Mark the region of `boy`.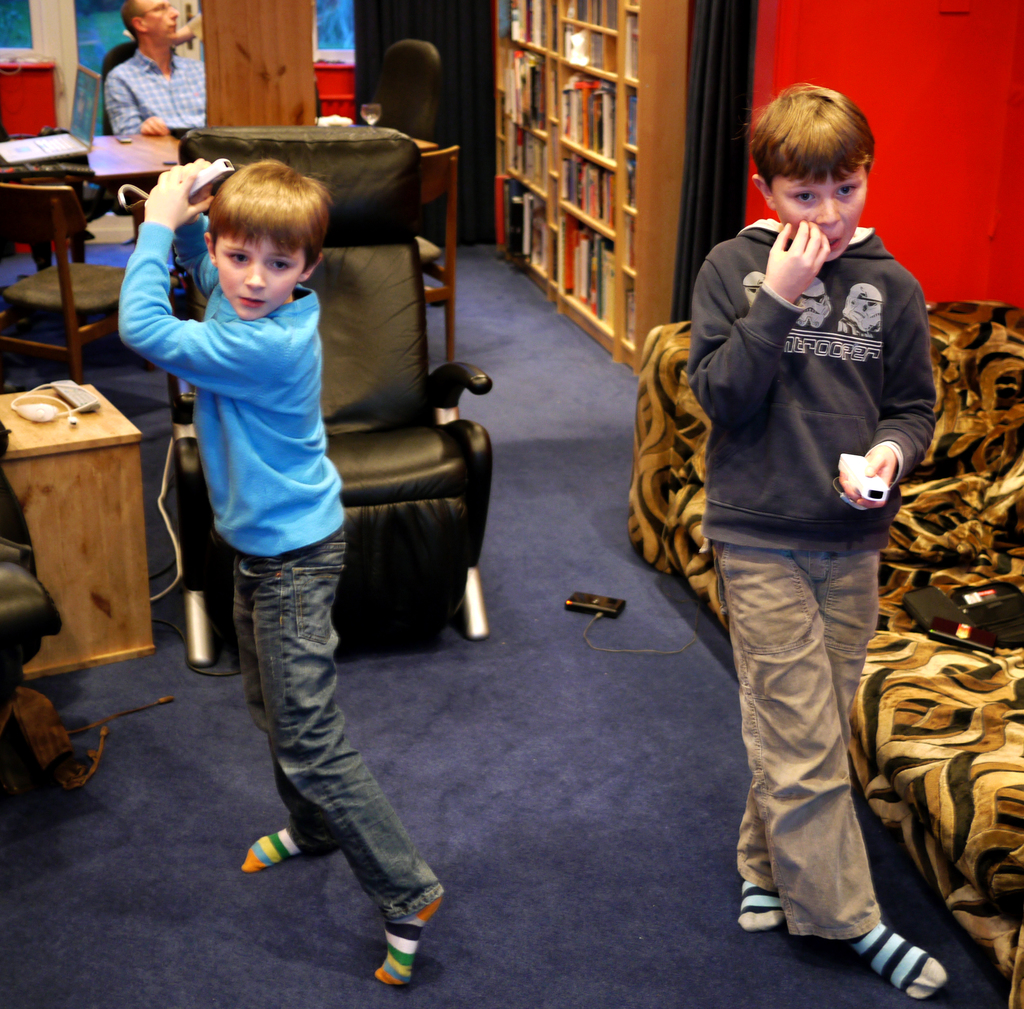
Region: 116/125/407/839.
